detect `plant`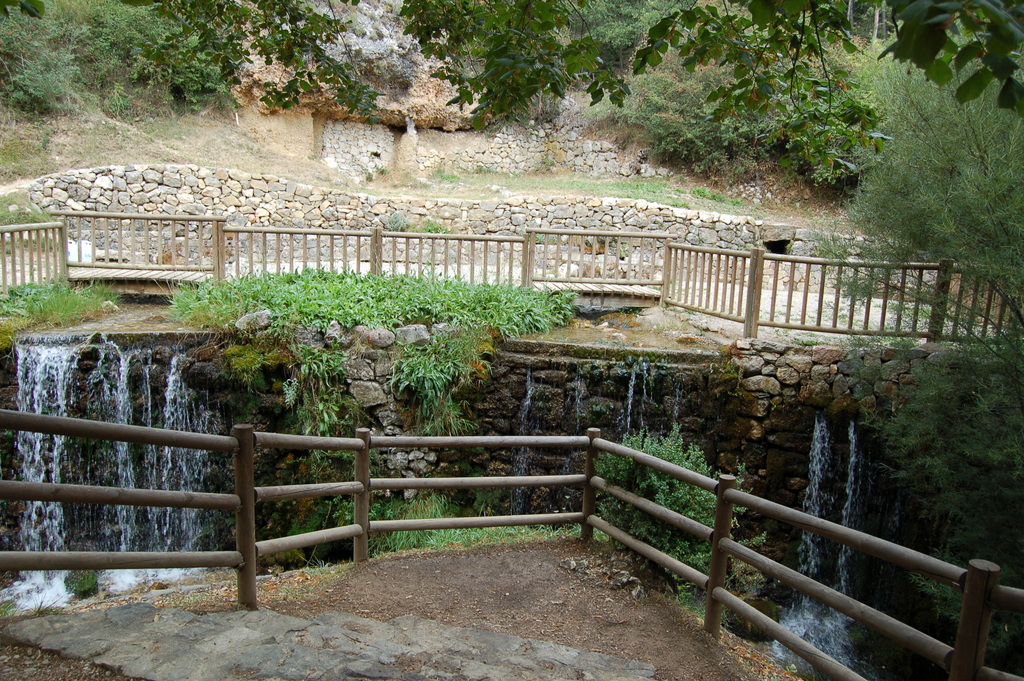
l=672, t=598, r=712, b=621
